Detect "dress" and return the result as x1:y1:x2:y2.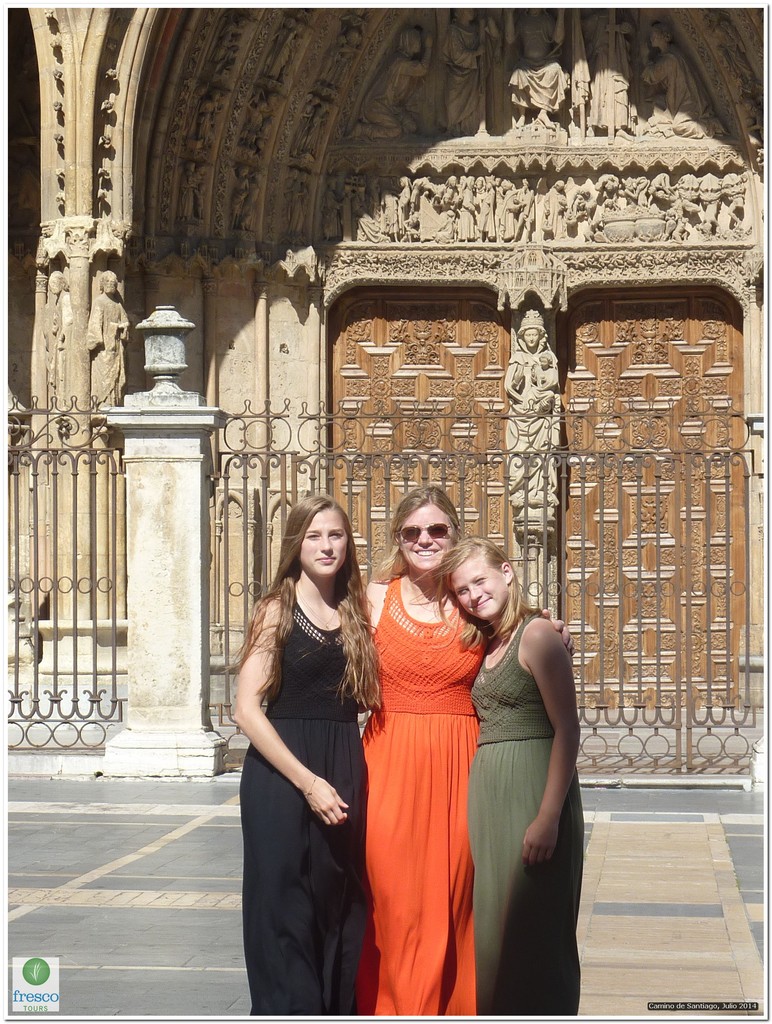
238:600:362:1009.
